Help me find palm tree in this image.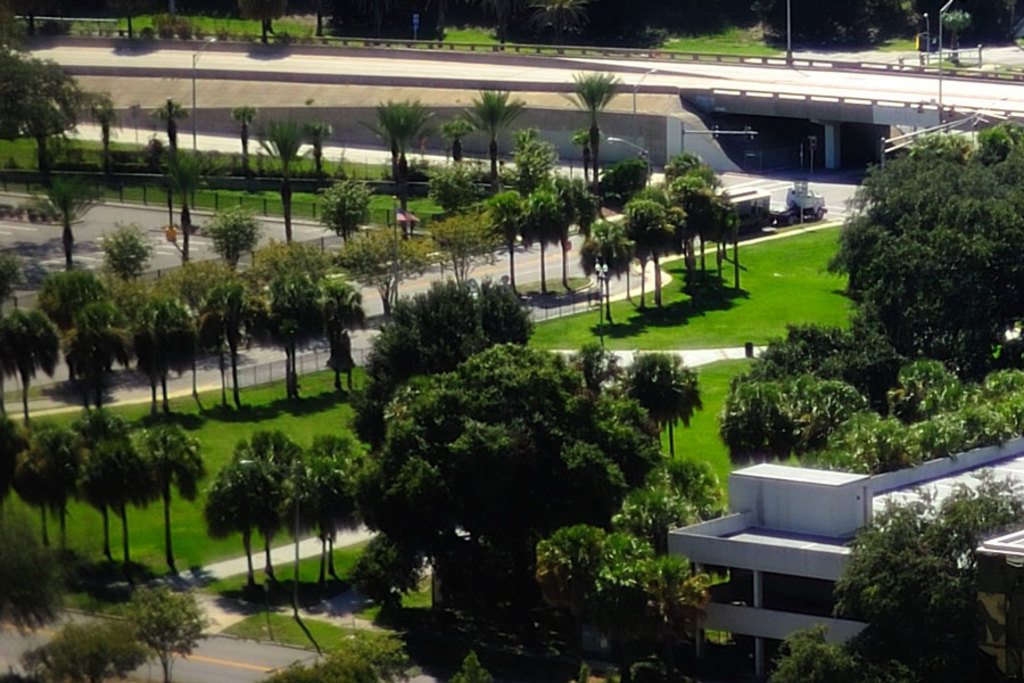
Found it: 24 414 197 571.
